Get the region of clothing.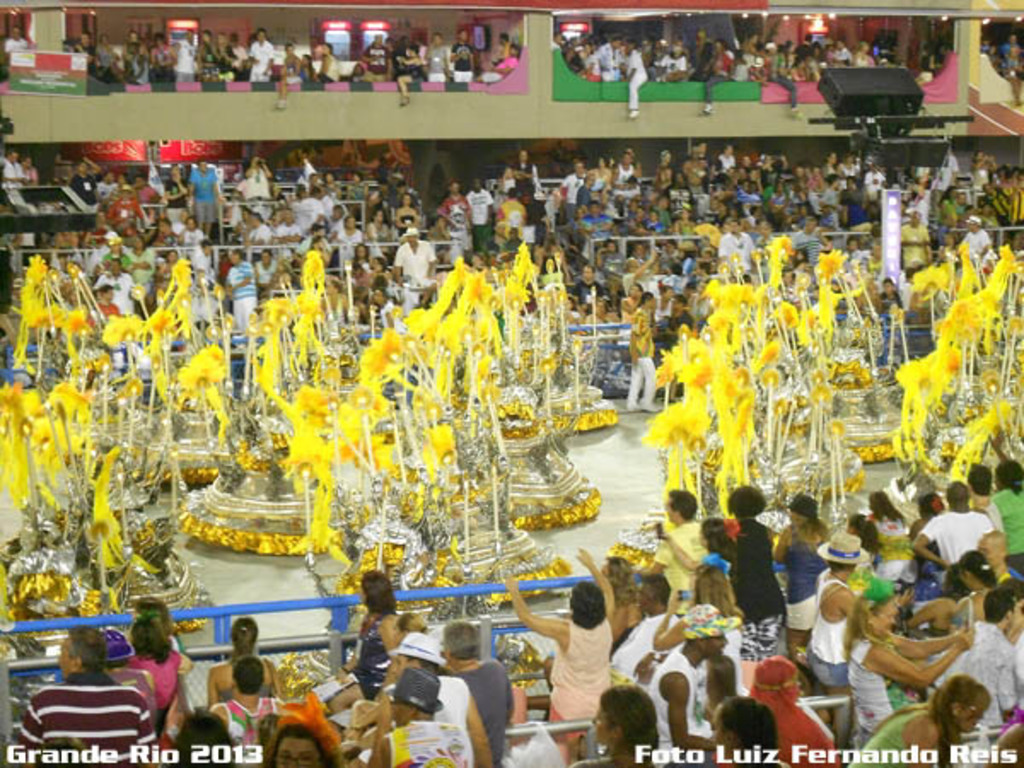
Rect(22, 667, 162, 766).
